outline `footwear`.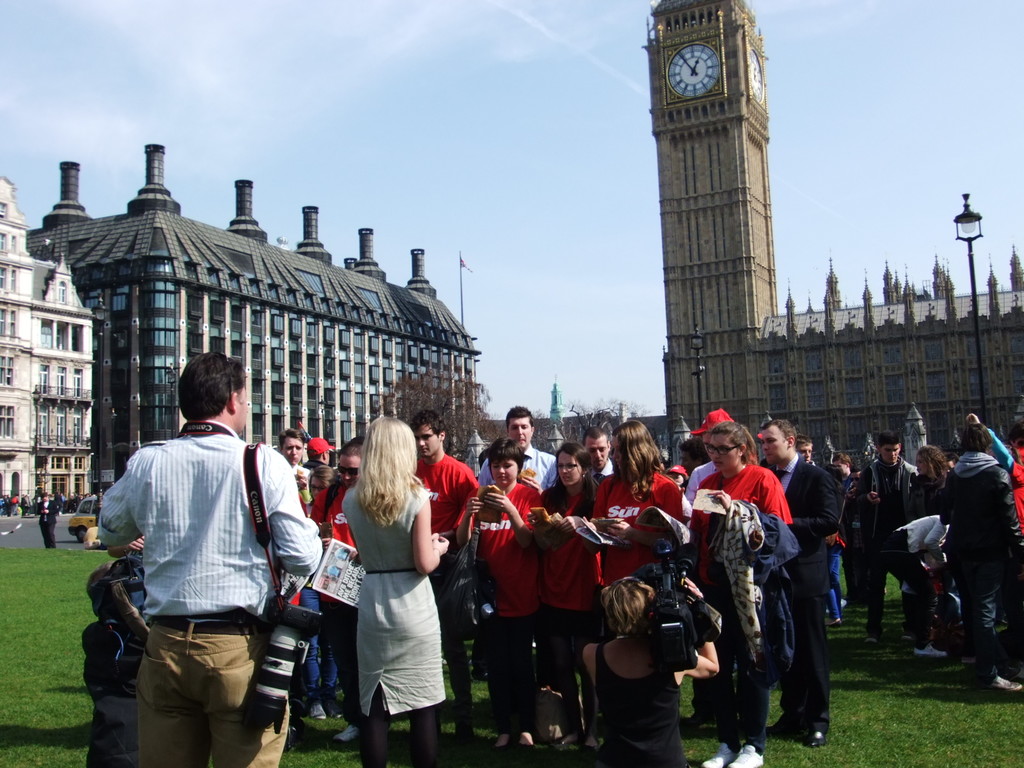
Outline: [823,617,851,630].
